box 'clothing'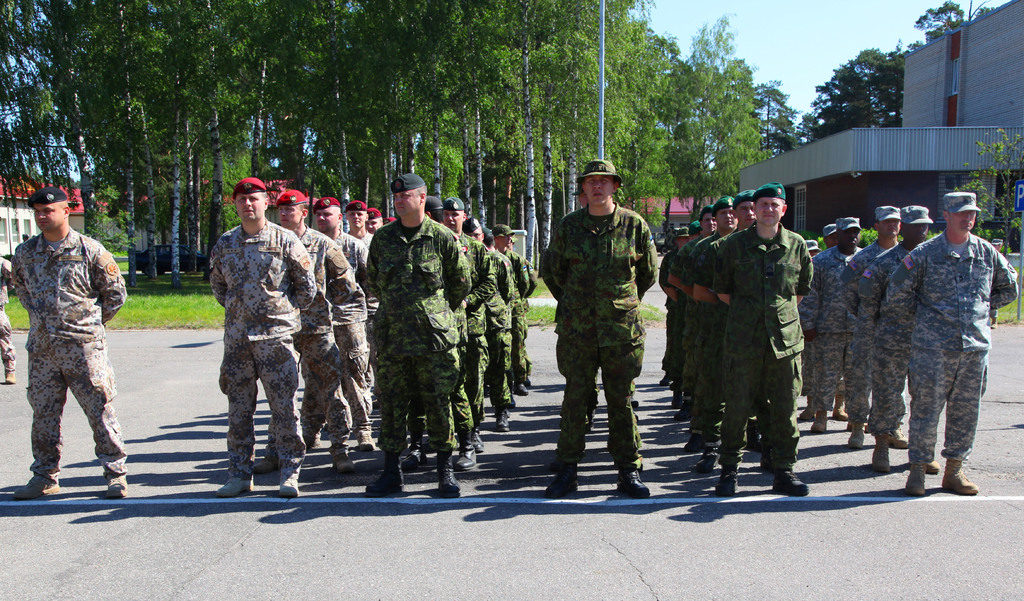
l=211, t=222, r=319, b=481
